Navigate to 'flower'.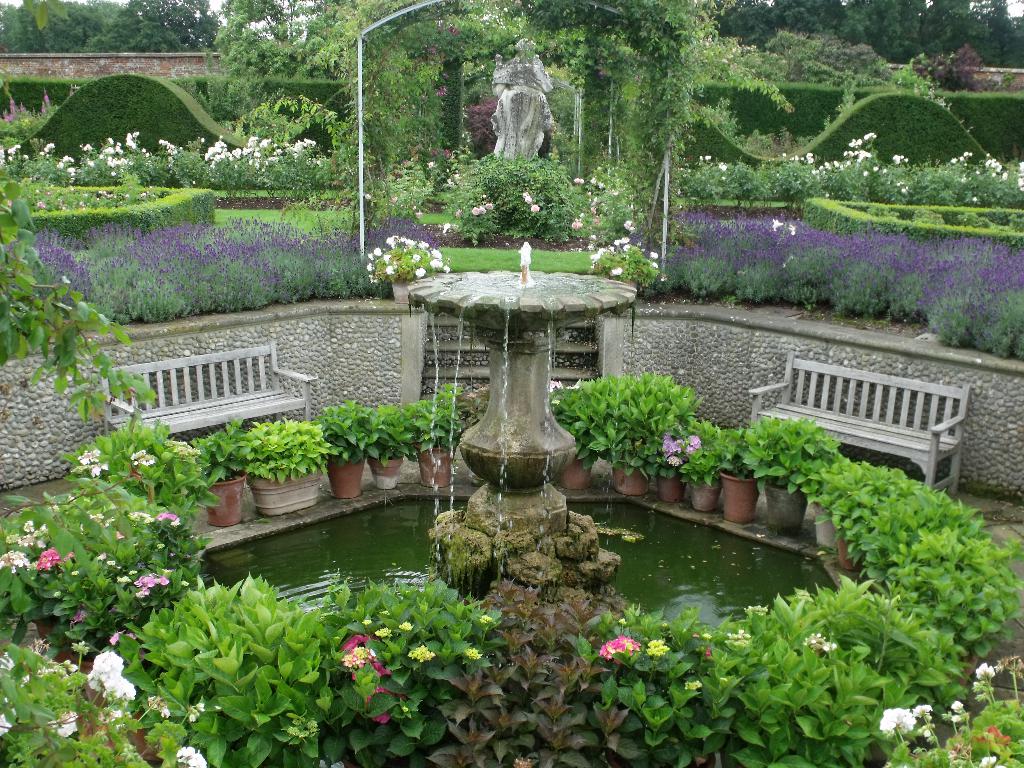
Navigation target: bbox=[147, 692, 170, 719].
